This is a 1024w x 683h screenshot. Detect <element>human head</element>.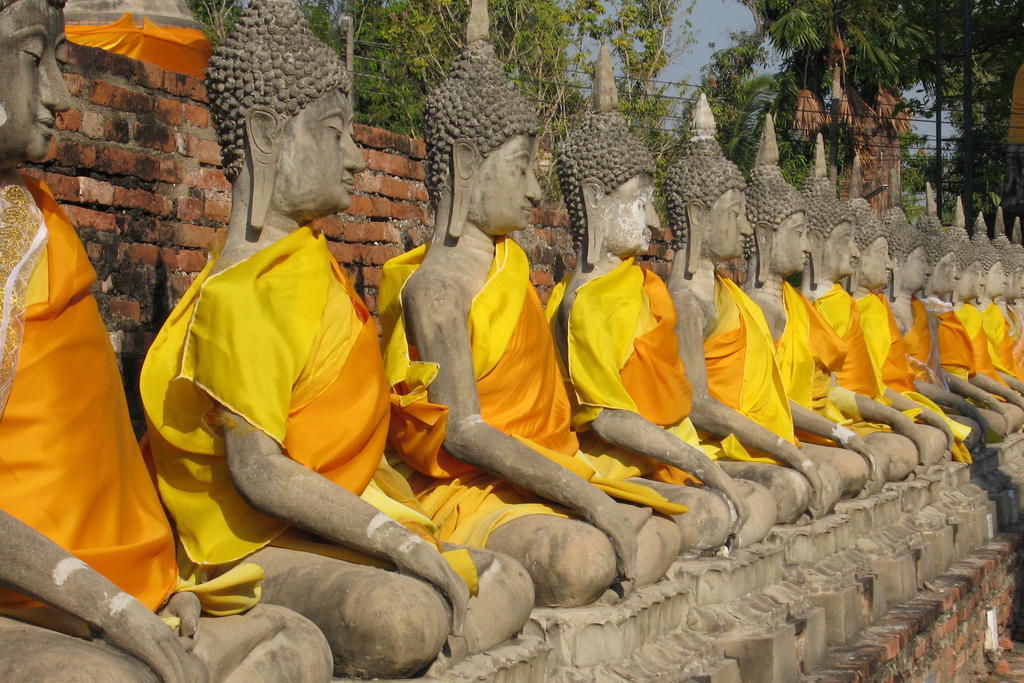
rect(992, 204, 1021, 301).
